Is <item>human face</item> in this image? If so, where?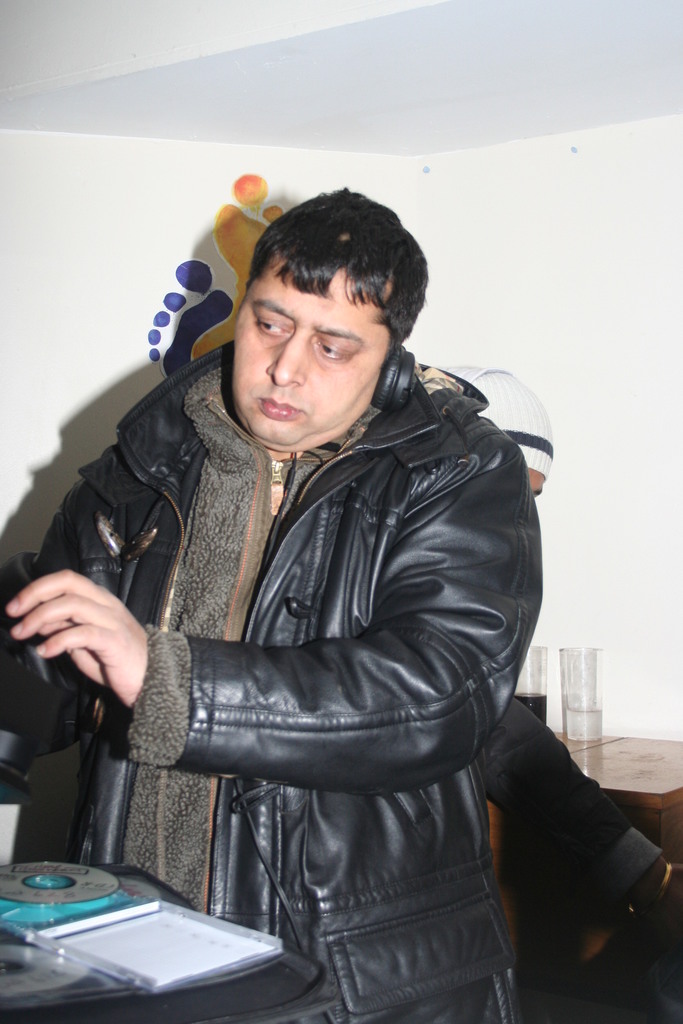
Yes, at 229,269,389,444.
